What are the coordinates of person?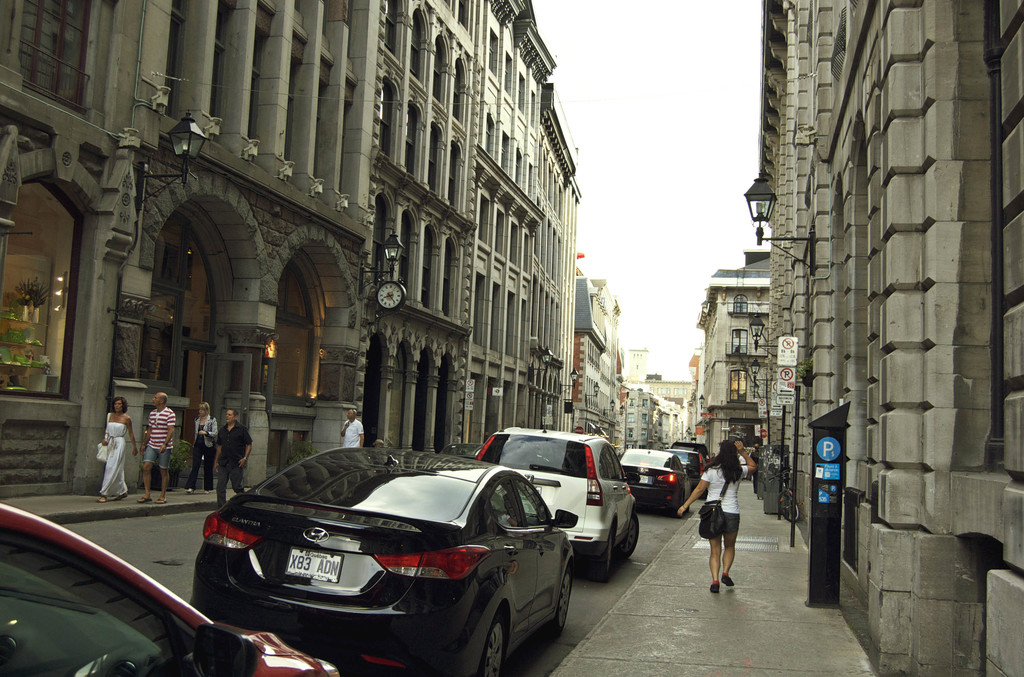
l=90, t=396, r=140, b=506.
